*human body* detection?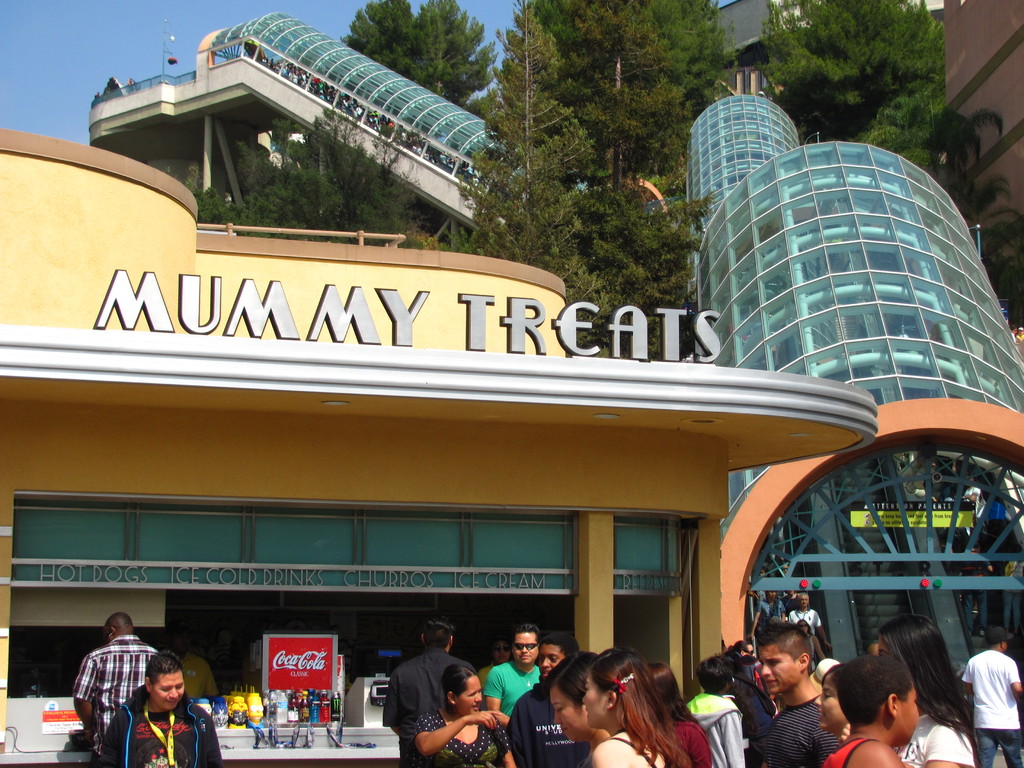
547 647 608 756
